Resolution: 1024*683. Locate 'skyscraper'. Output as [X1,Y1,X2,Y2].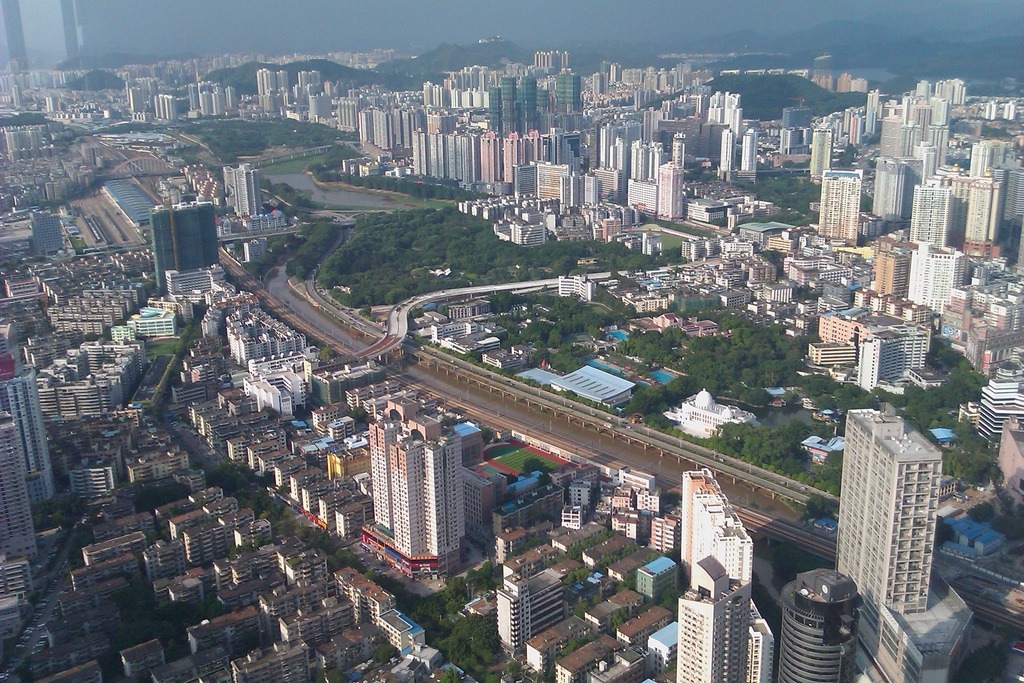
[810,127,834,183].
